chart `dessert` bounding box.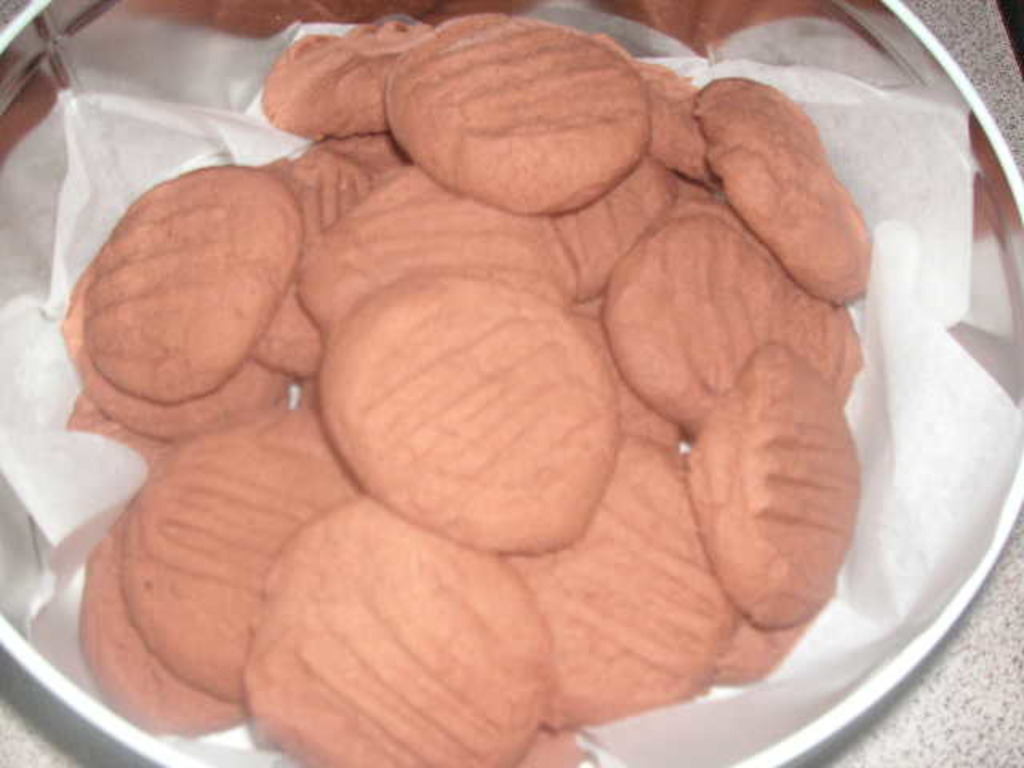
Charted: (120,403,365,698).
